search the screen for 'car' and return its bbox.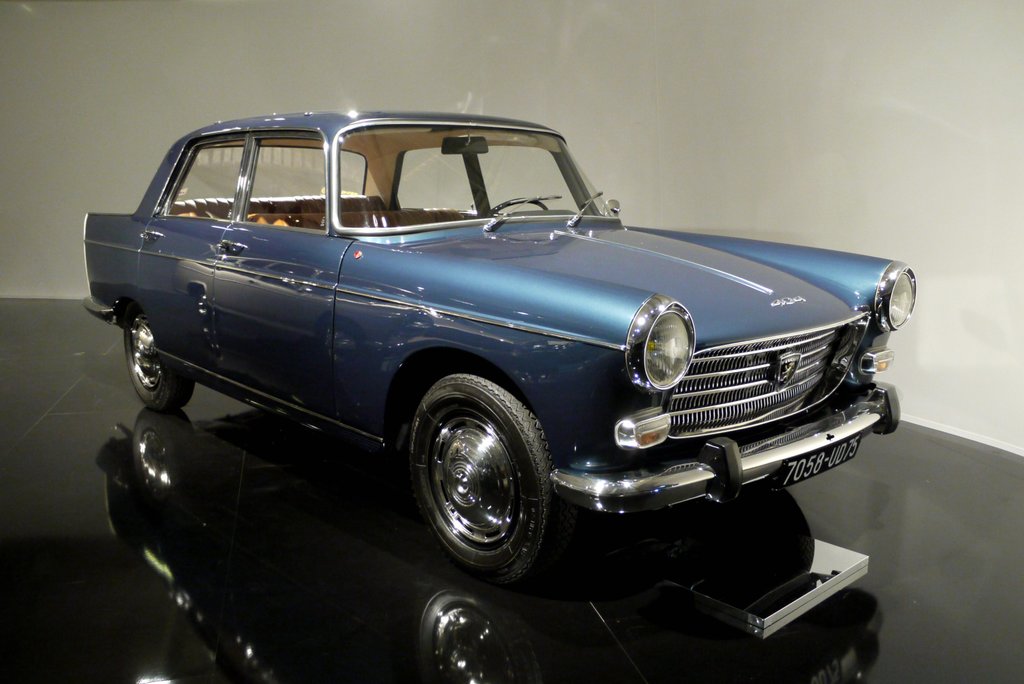
Found: select_region(84, 110, 916, 589).
